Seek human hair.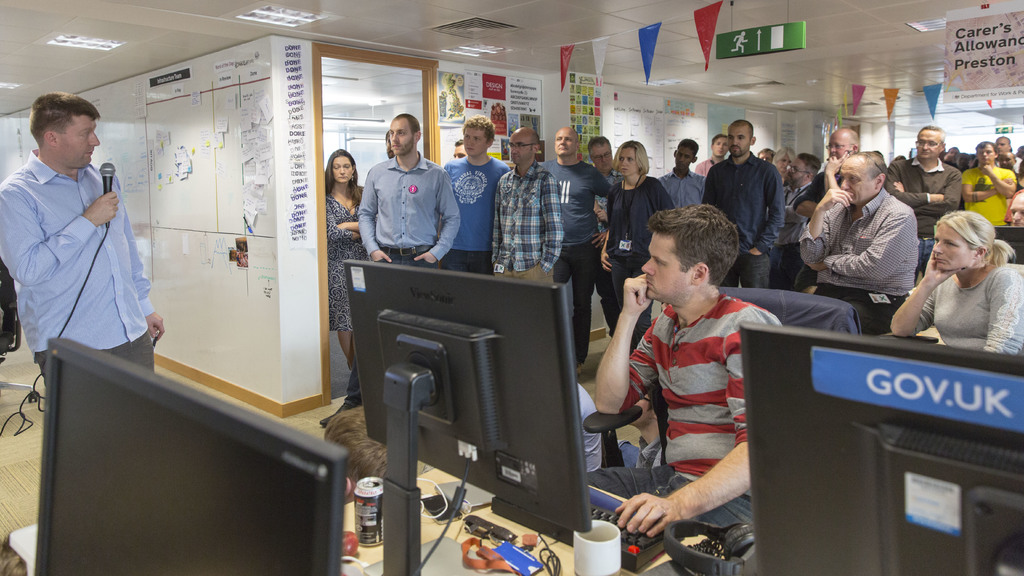
bbox=(977, 145, 999, 150).
